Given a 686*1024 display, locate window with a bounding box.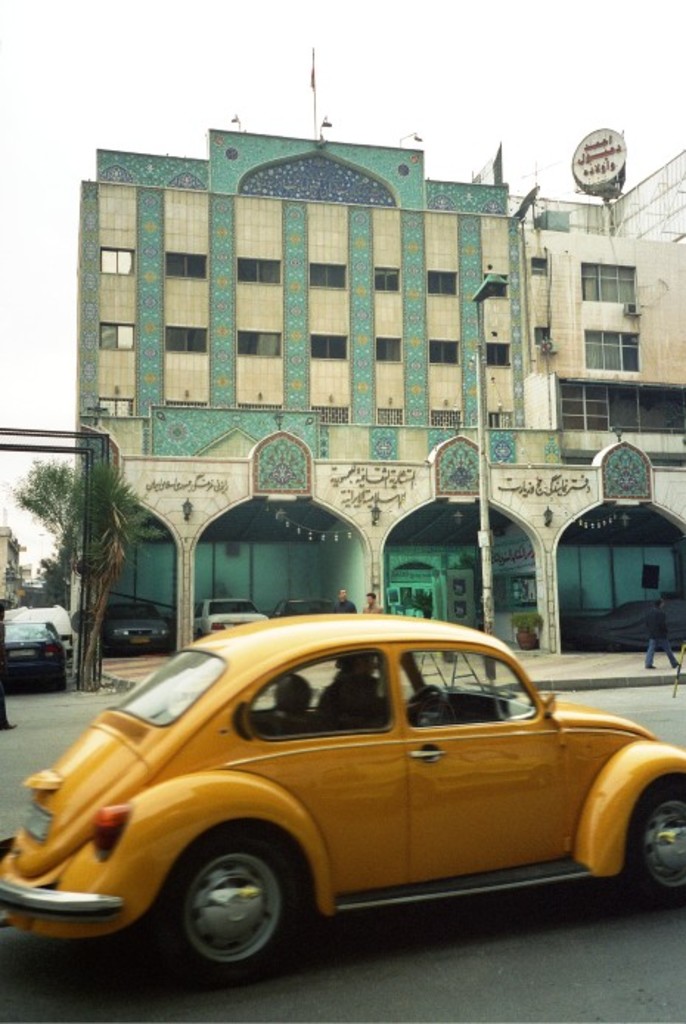
Located: 425 341 462 369.
